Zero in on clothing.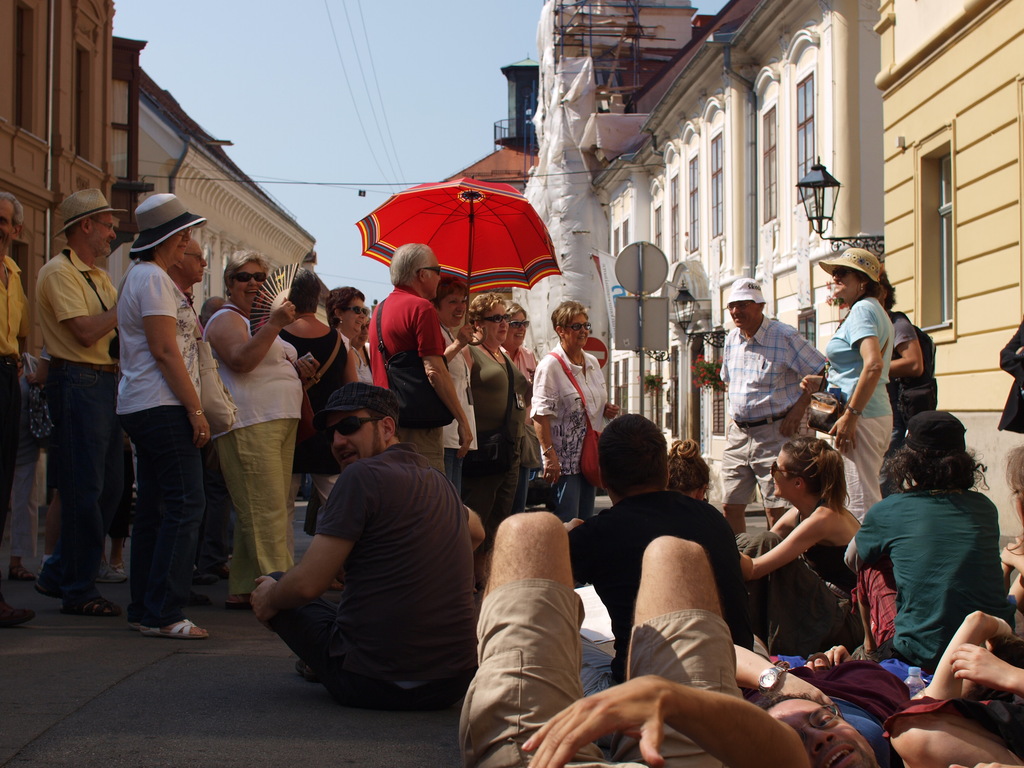
Zeroed in: <region>456, 580, 746, 767</region>.
